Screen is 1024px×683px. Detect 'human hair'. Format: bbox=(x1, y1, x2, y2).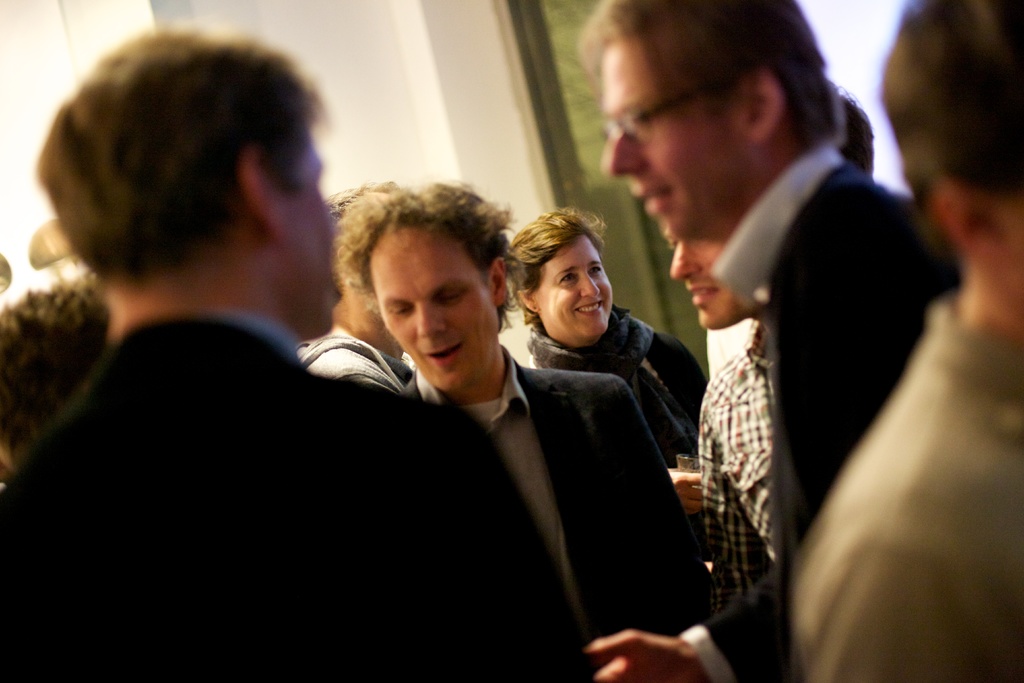
bbox=(0, 277, 106, 470).
